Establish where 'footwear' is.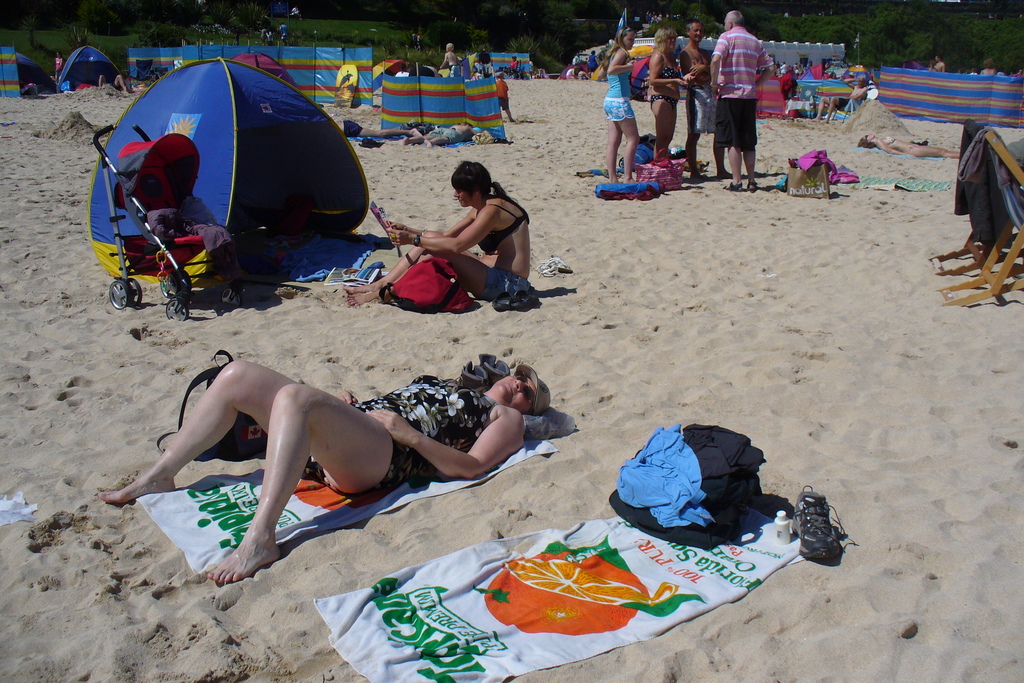
Established at box(723, 173, 744, 197).
